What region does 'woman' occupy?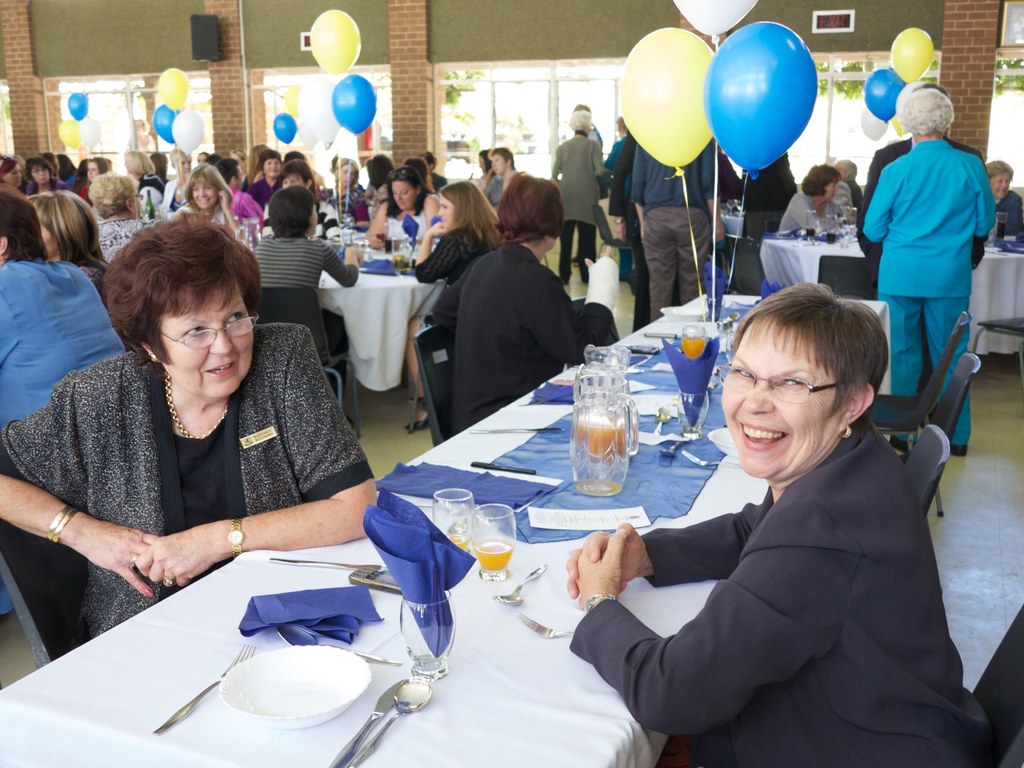
361,163,445,267.
